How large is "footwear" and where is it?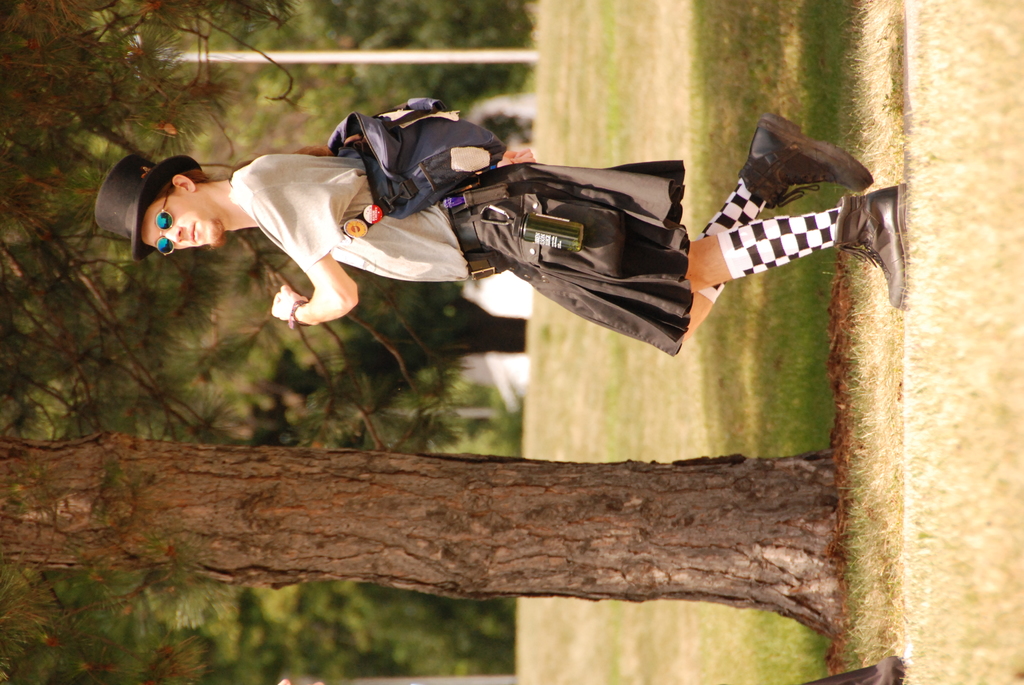
Bounding box: <bbox>851, 178, 908, 289</bbox>.
